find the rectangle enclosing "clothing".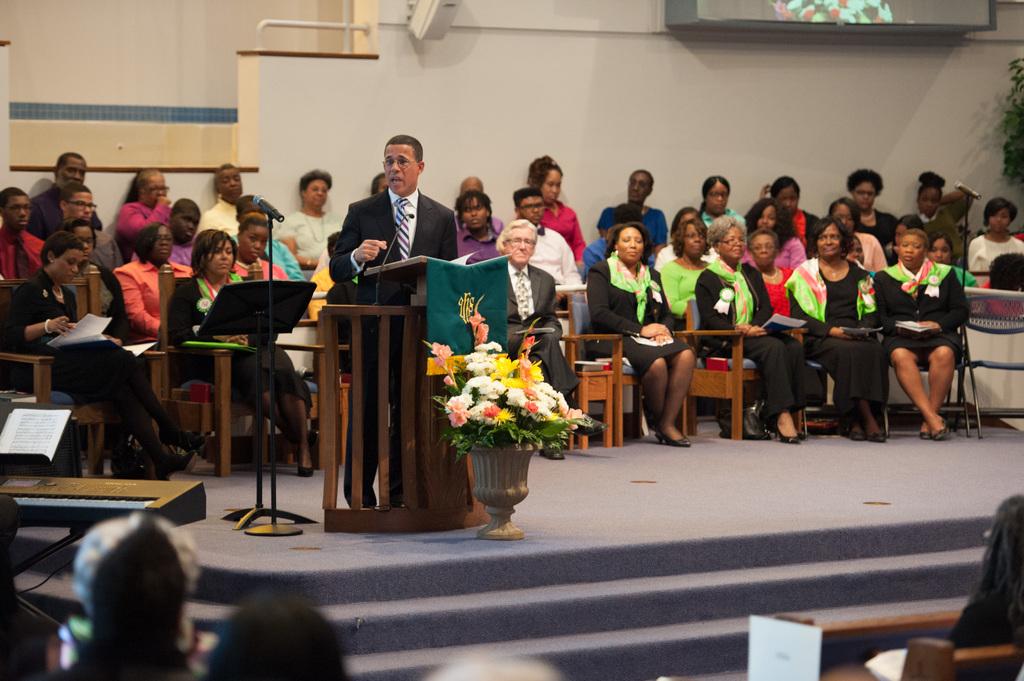
bbox=(168, 223, 195, 274).
